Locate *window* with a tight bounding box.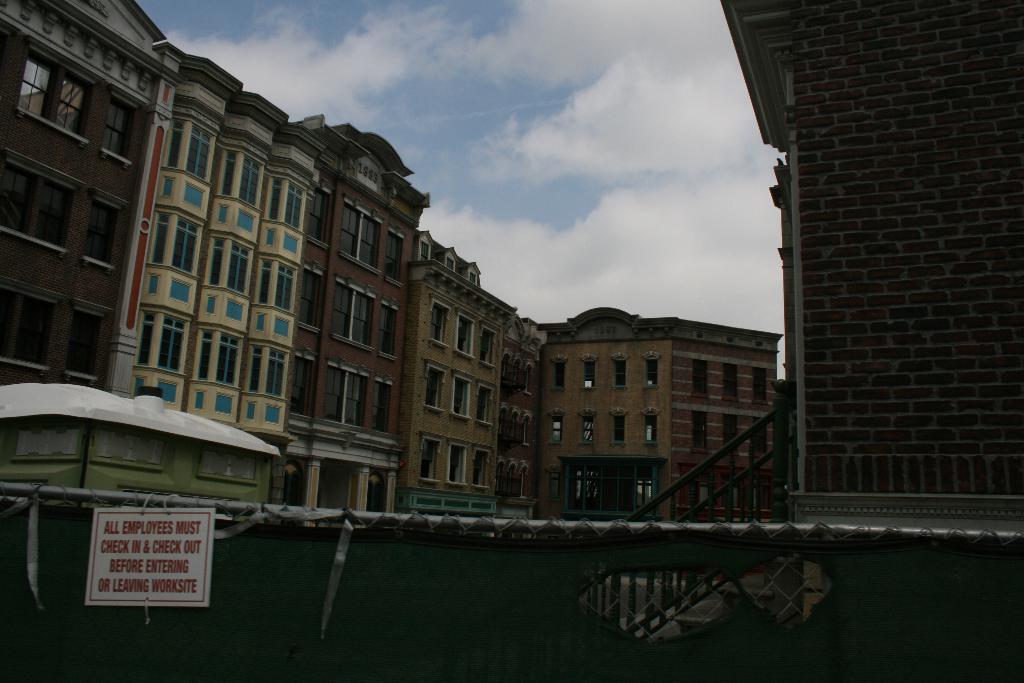
x1=54, y1=57, x2=98, y2=143.
